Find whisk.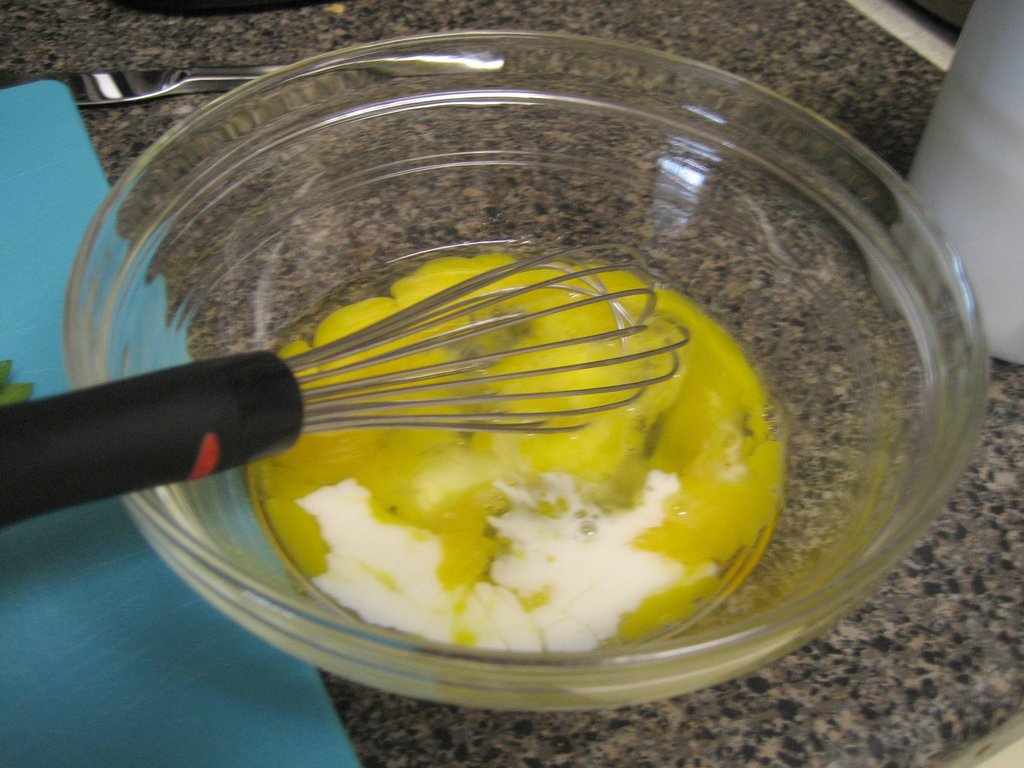
bbox=(0, 237, 696, 540).
